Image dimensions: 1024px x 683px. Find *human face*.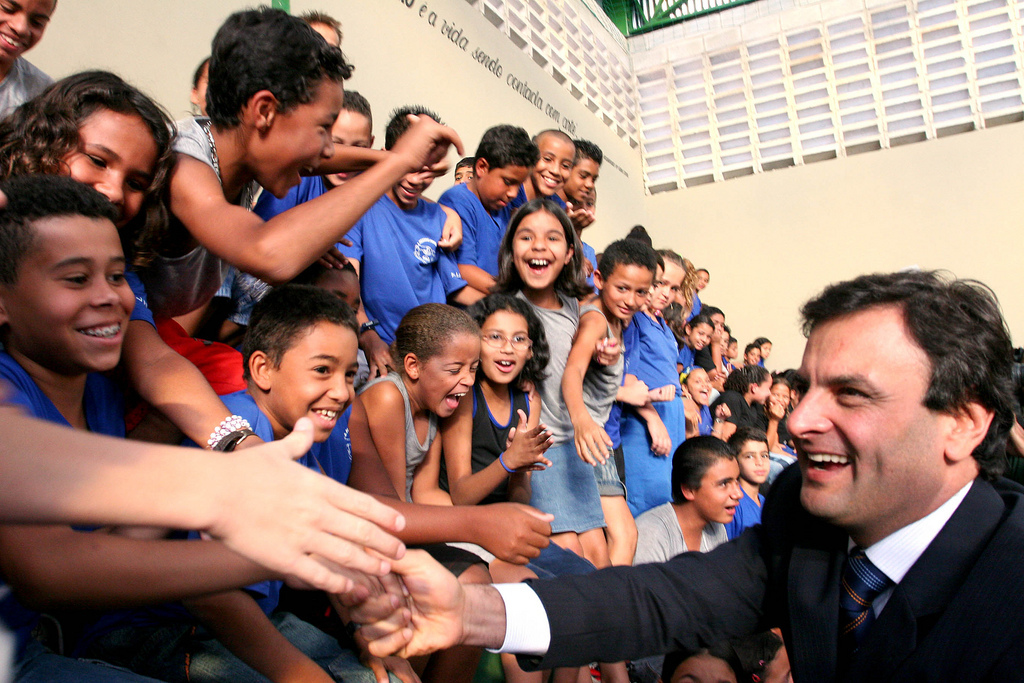
247/73/344/198.
